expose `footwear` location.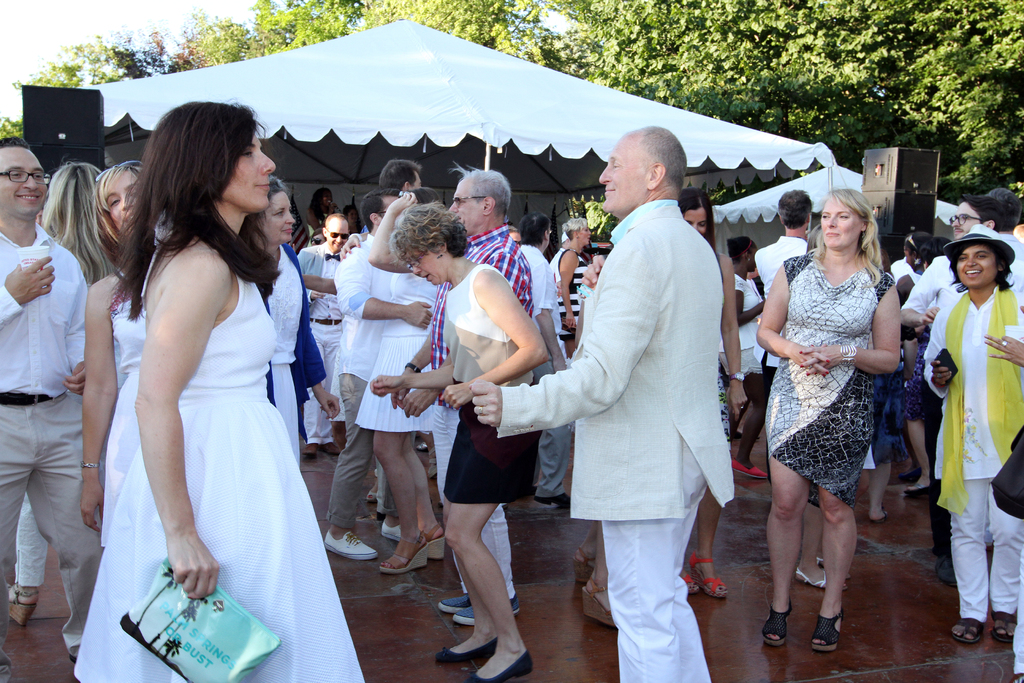
Exposed at box=[955, 611, 984, 645].
